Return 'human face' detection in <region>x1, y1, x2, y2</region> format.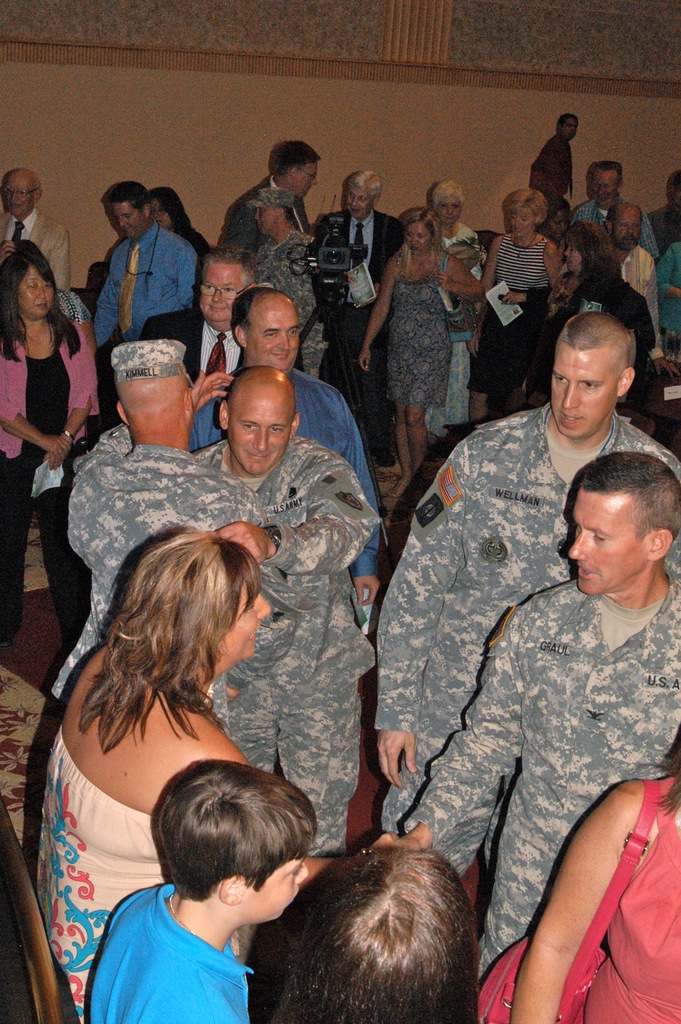
<region>438, 199, 464, 223</region>.
